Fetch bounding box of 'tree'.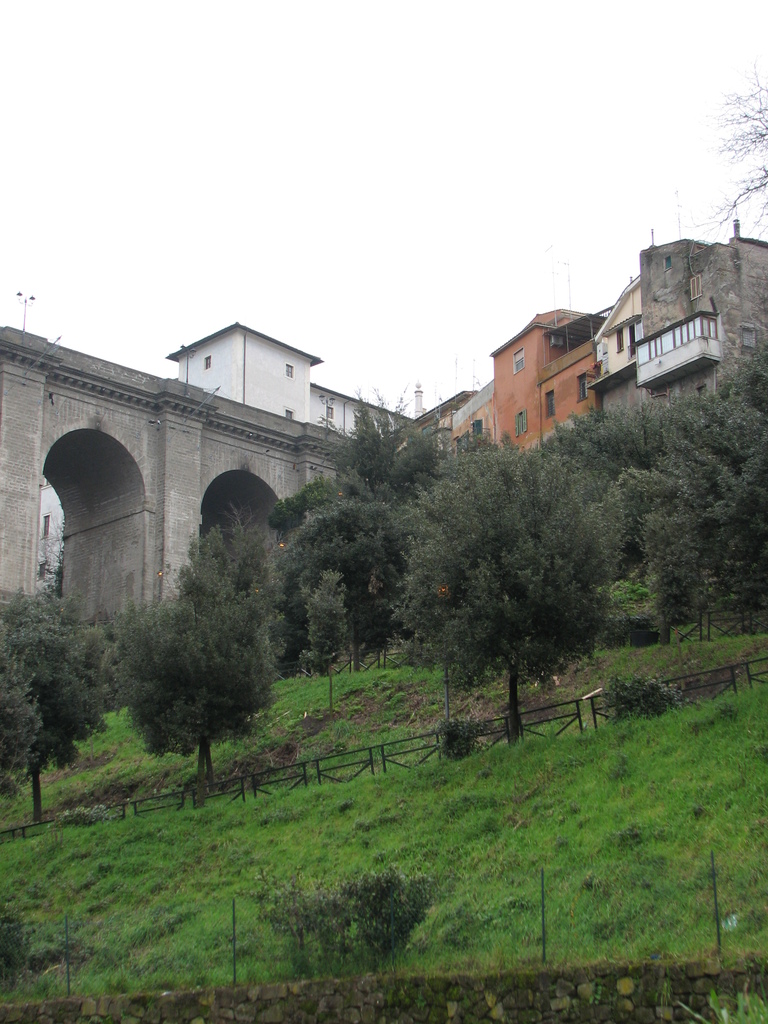
Bbox: [534,349,767,623].
